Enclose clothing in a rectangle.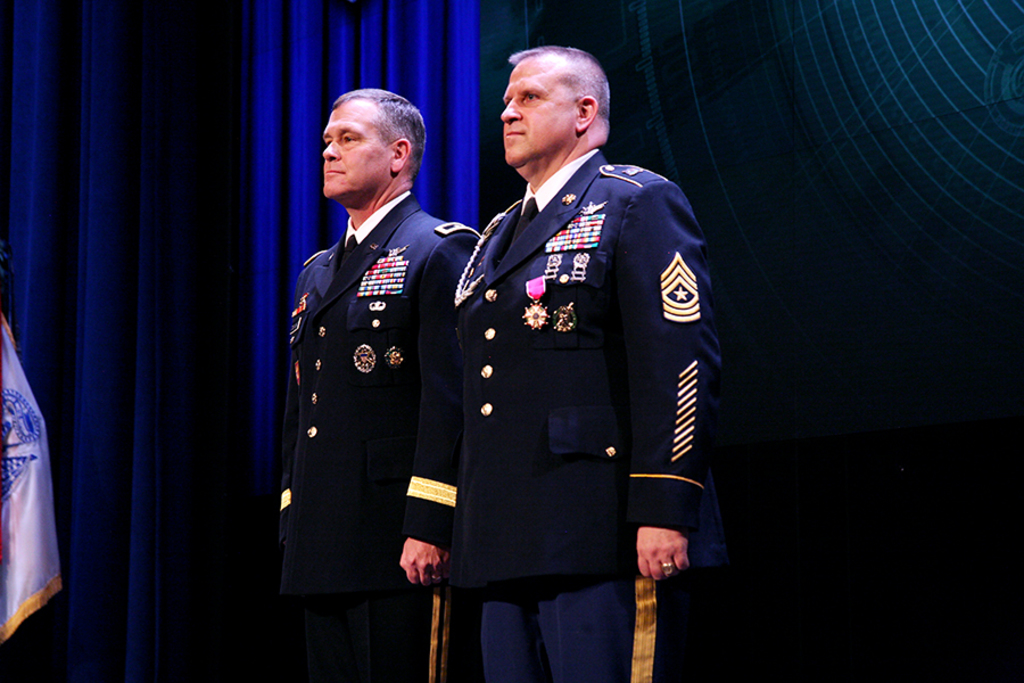
<box>424,115,717,649</box>.
